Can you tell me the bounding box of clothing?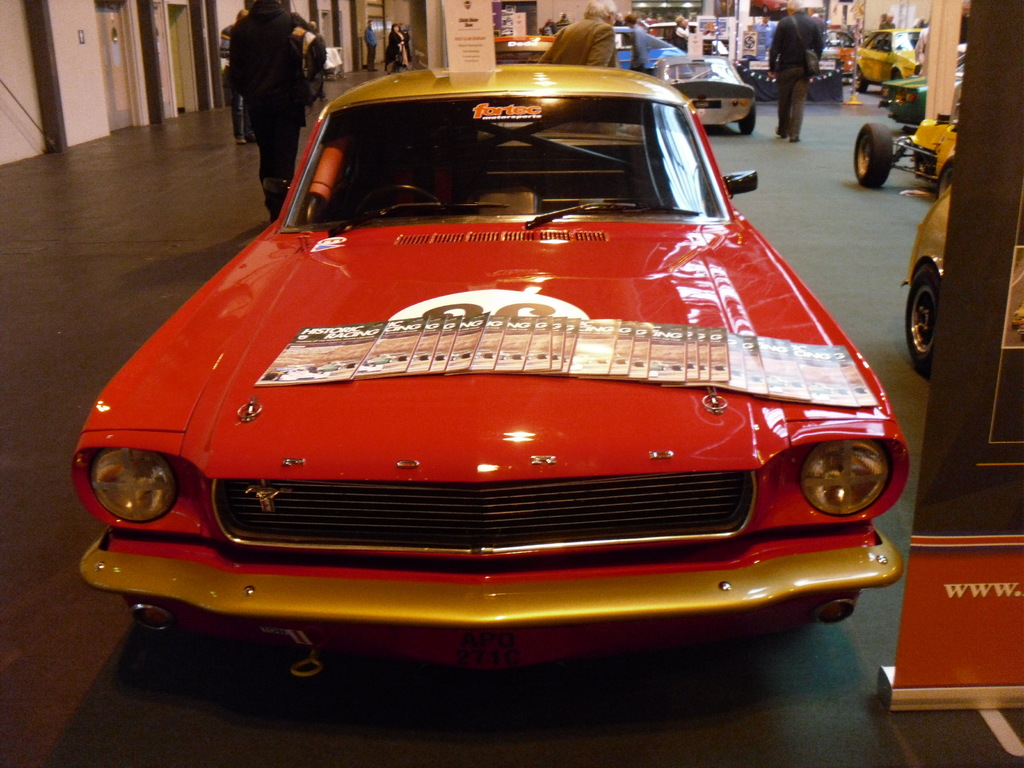
box(876, 20, 899, 29).
